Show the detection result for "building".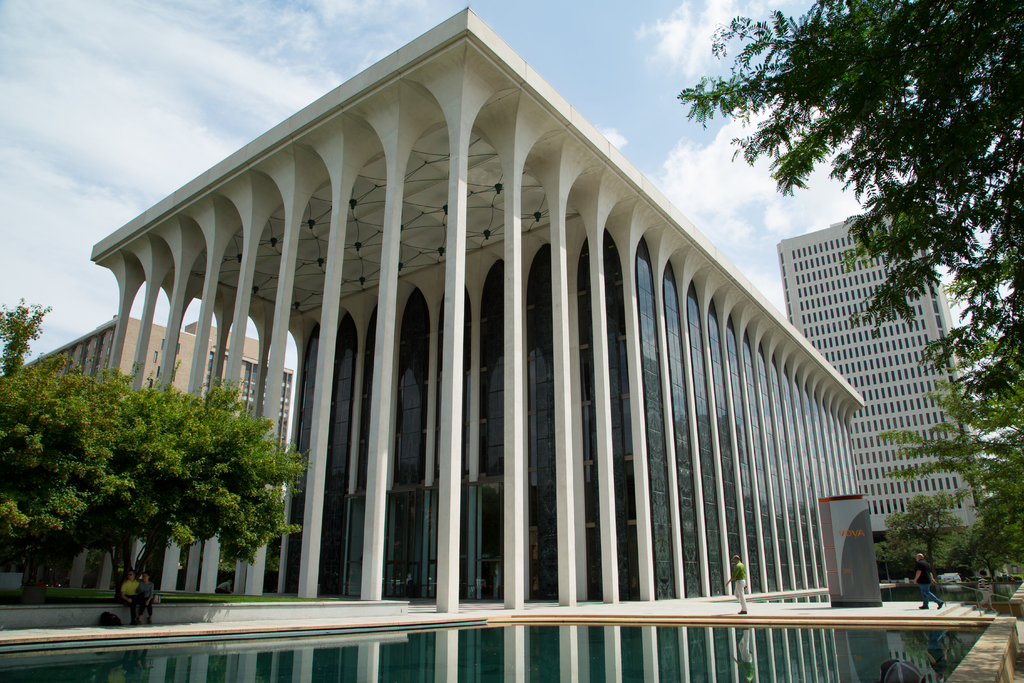
777,211,1003,578.
